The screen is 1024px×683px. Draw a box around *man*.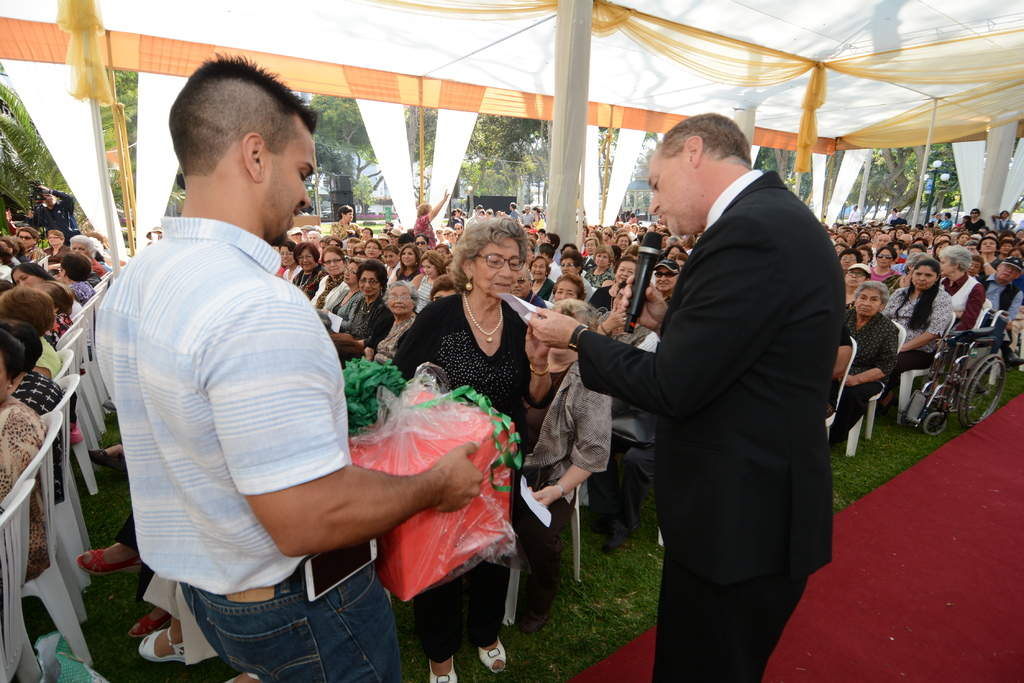
box=[963, 206, 987, 234].
